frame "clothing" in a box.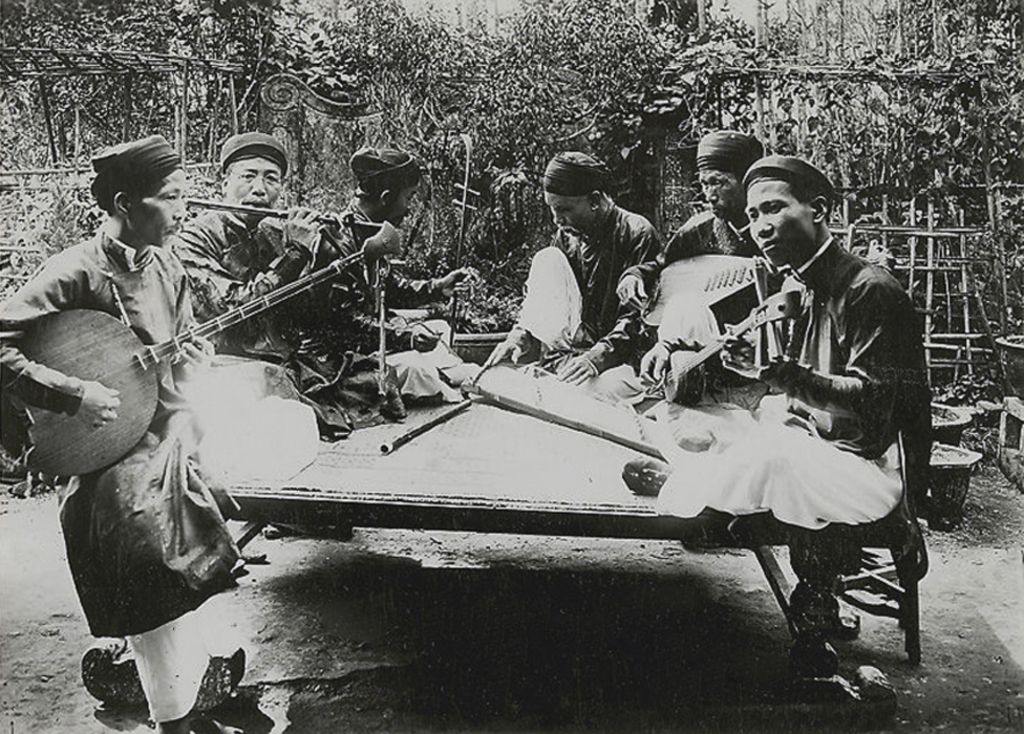
(296,197,478,380).
